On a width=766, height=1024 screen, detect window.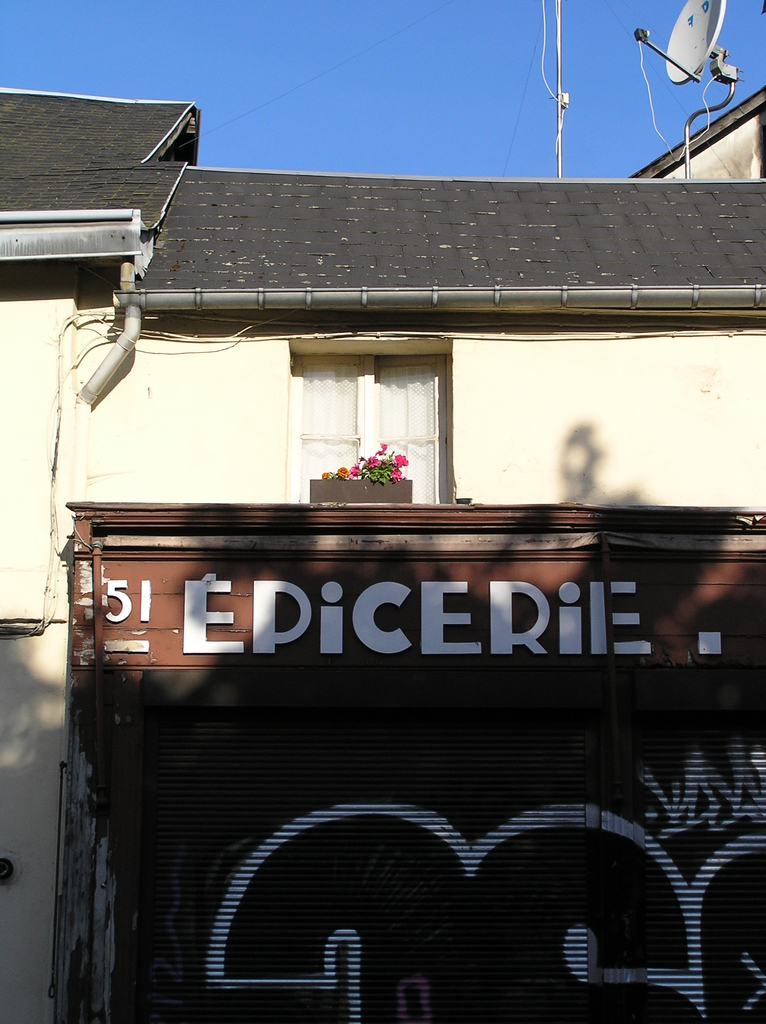
<region>275, 331, 473, 461</region>.
